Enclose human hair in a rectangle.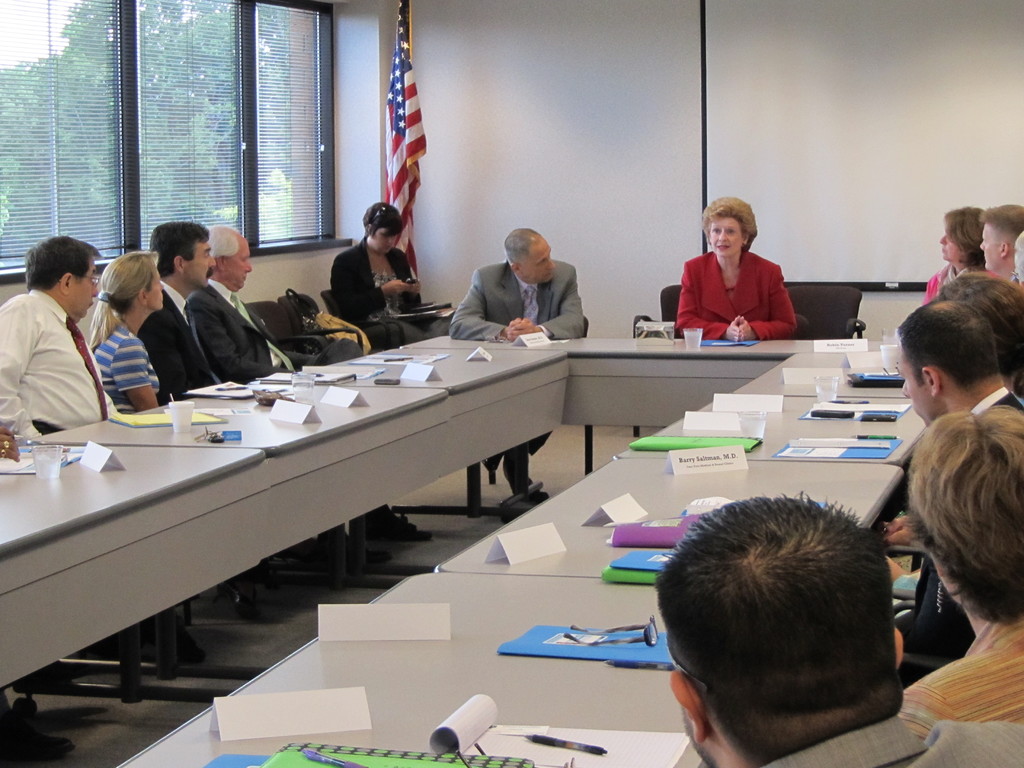
l=21, t=239, r=104, b=290.
